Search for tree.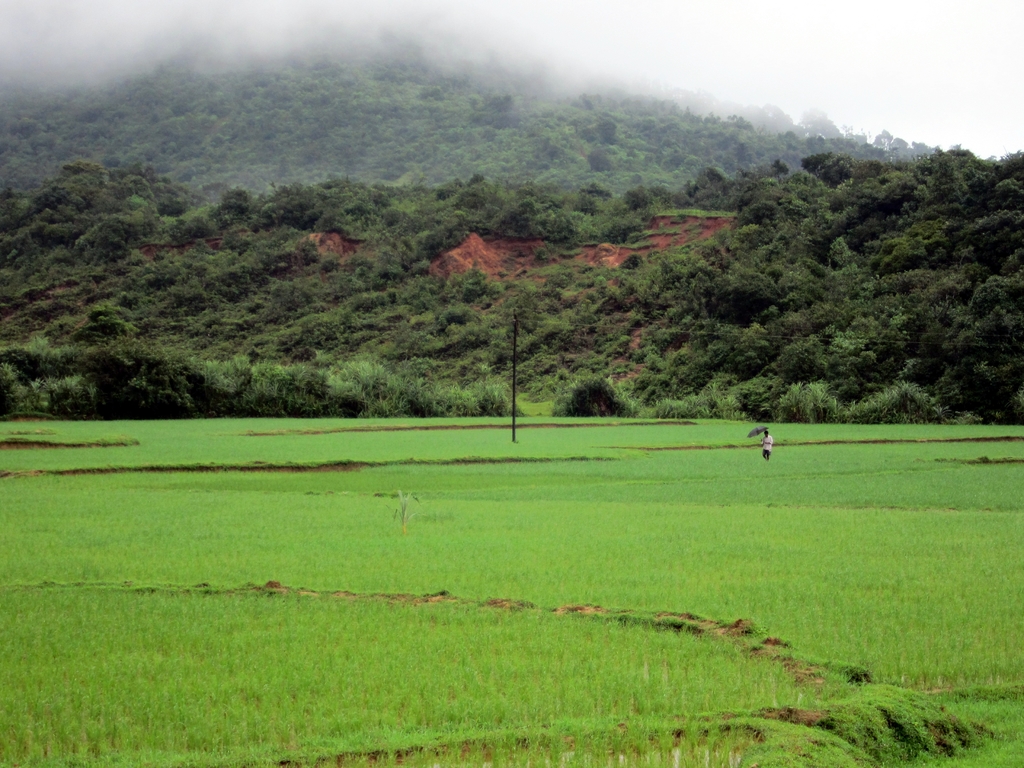
Found at <bbox>757, 158, 792, 188</bbox>.
